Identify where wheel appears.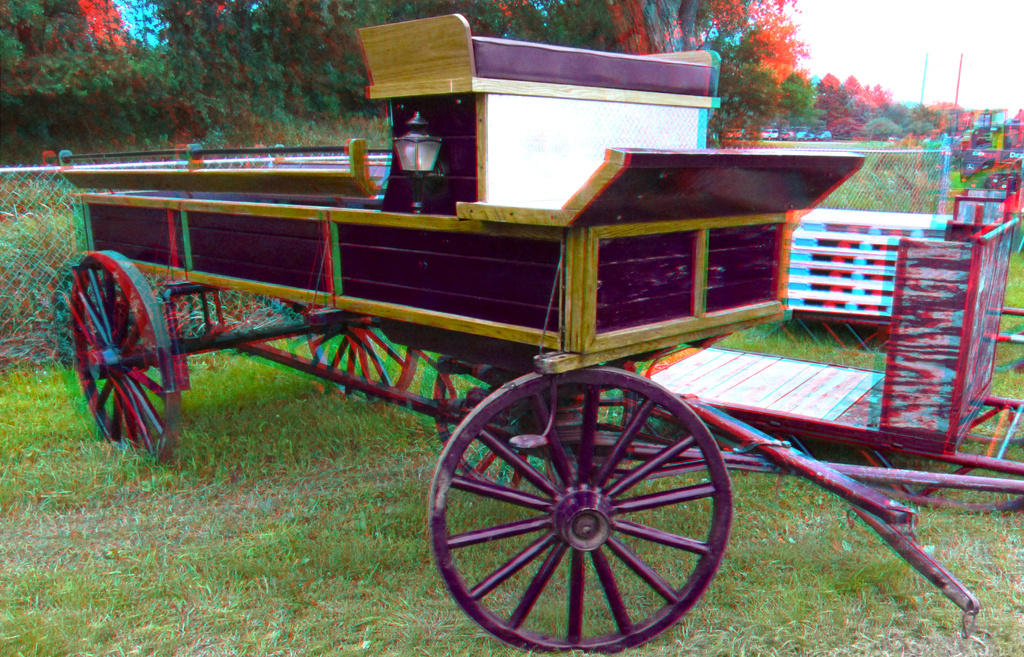
Appears at <box>308,309,402,414</box>.
